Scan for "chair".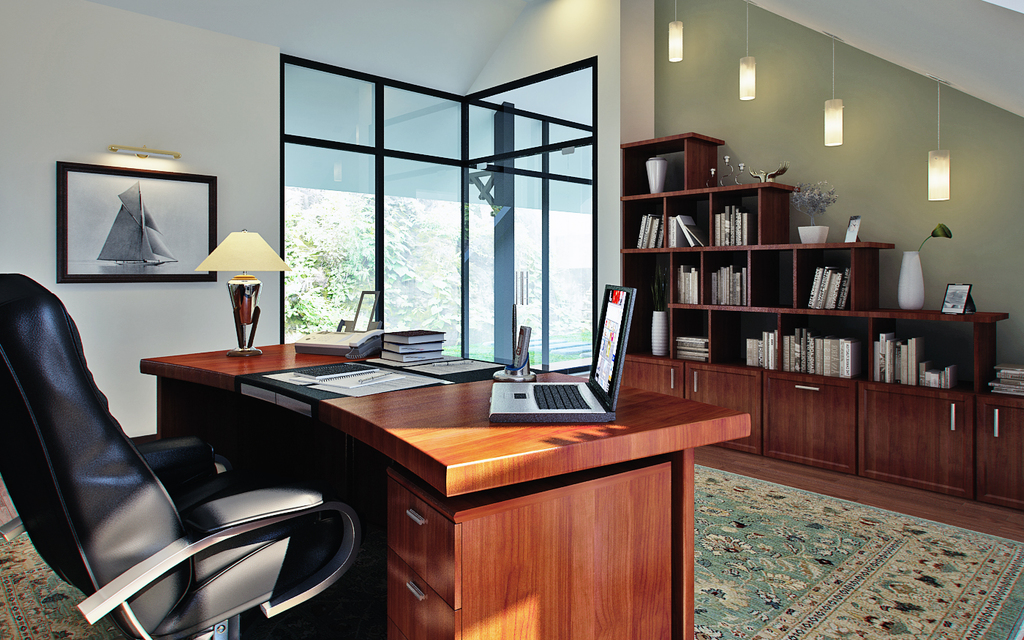
Scan result: (22,282,324,639).
